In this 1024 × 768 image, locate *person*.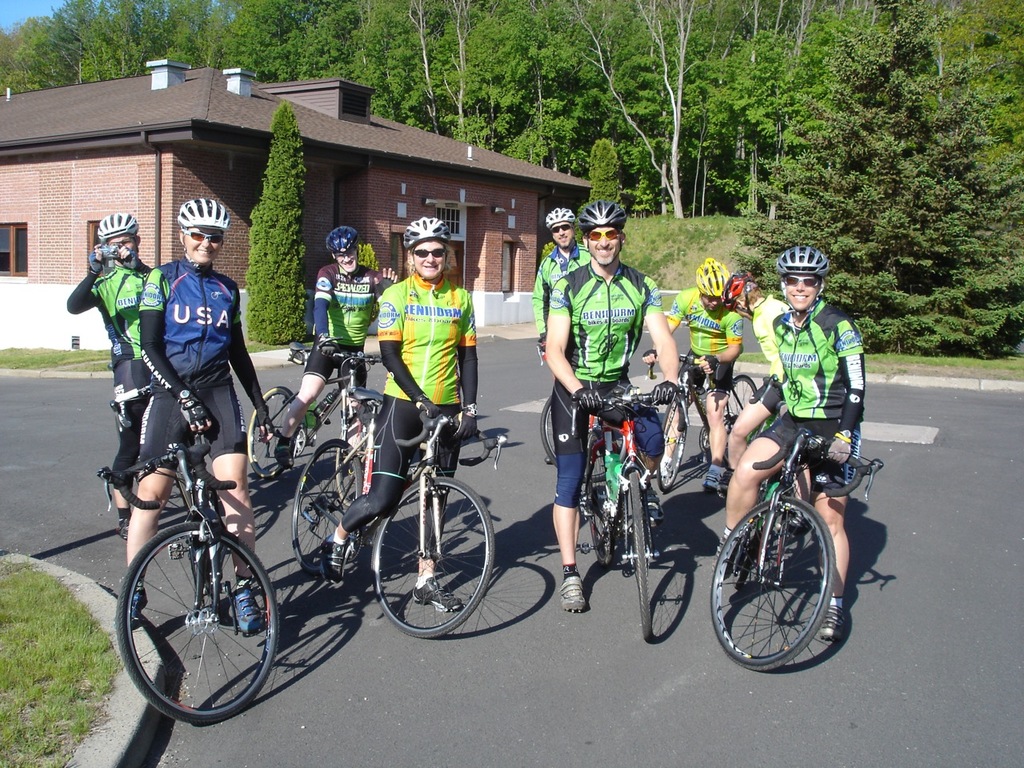
Bounding box: pyautogui.locateOnScreen(545, 204, 686, 604).
